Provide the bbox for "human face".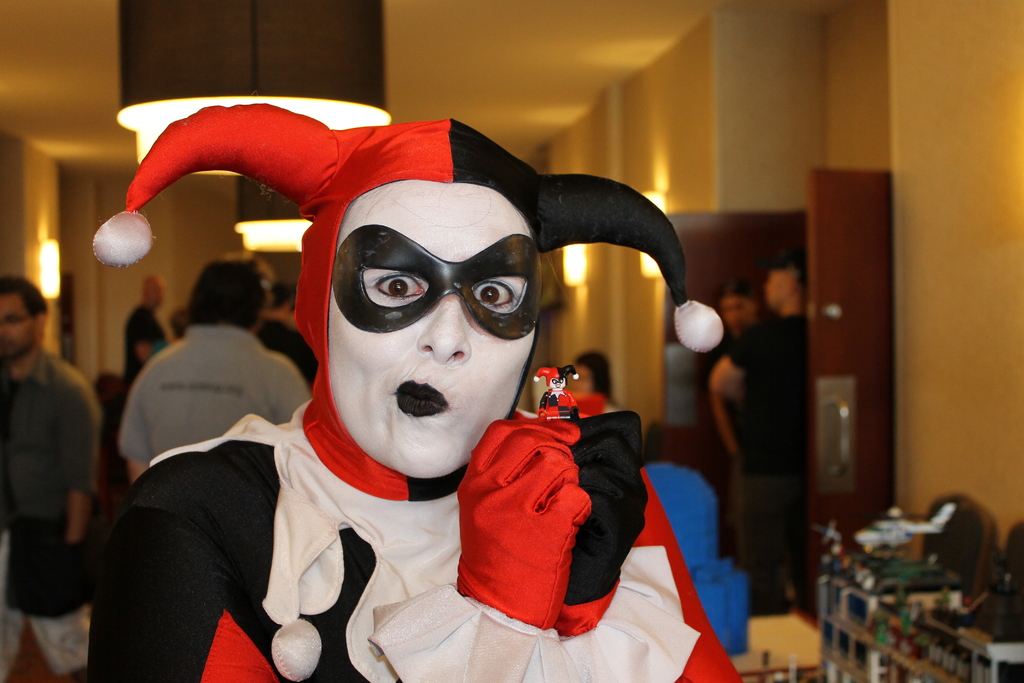
(325, 181, 545, 483).
